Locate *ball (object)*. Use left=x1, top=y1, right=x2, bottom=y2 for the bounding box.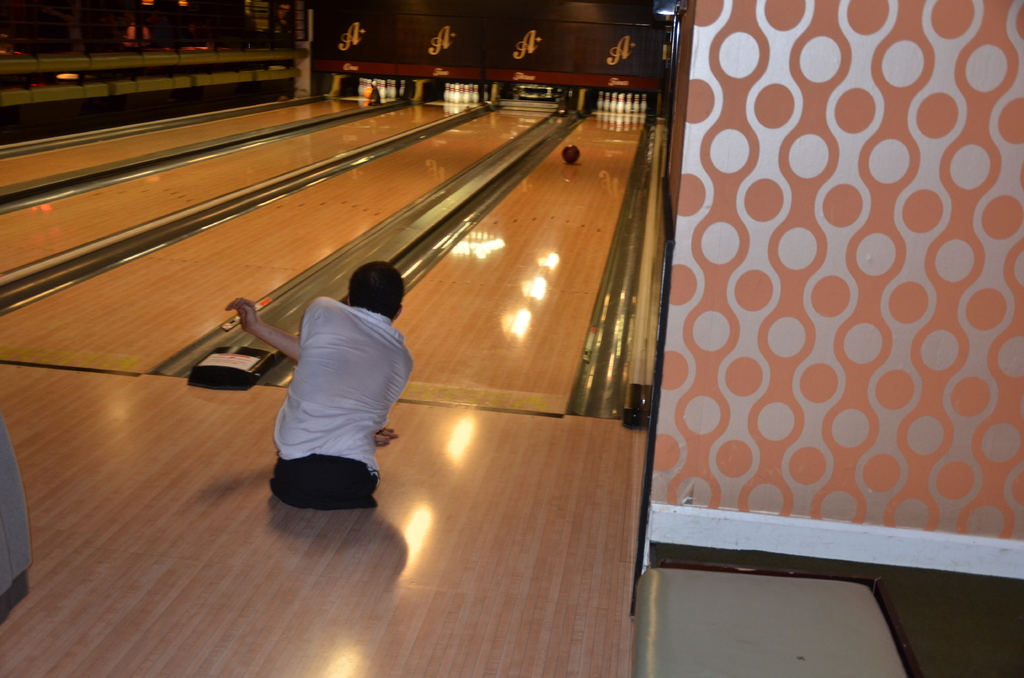
left=561, top=145, right=579, bottom=163.
